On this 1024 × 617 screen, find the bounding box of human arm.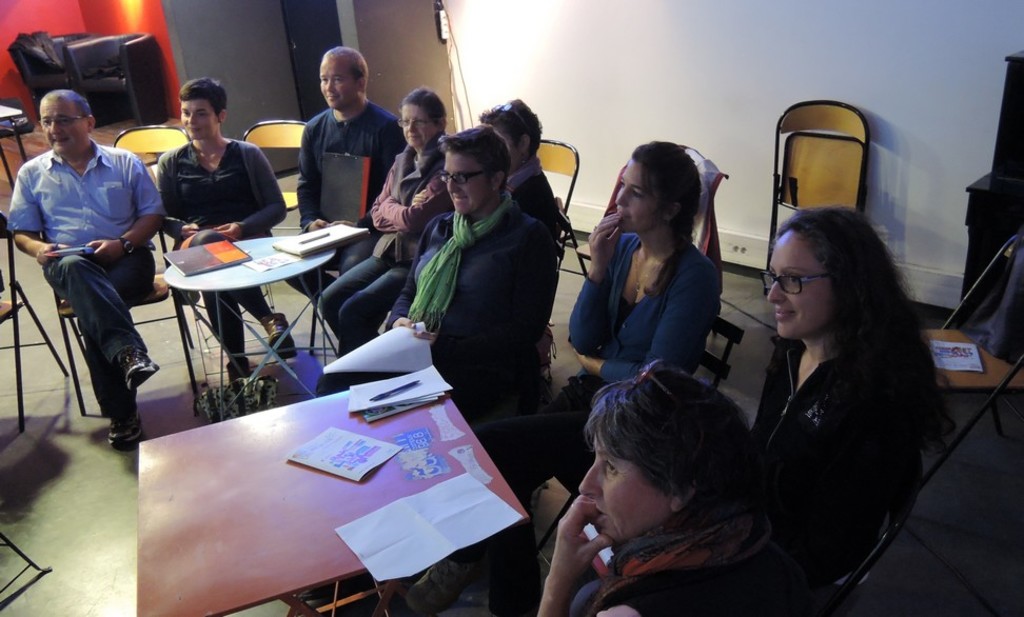
Bounding box: [left=213, top=144, right=293, bottom=244].
